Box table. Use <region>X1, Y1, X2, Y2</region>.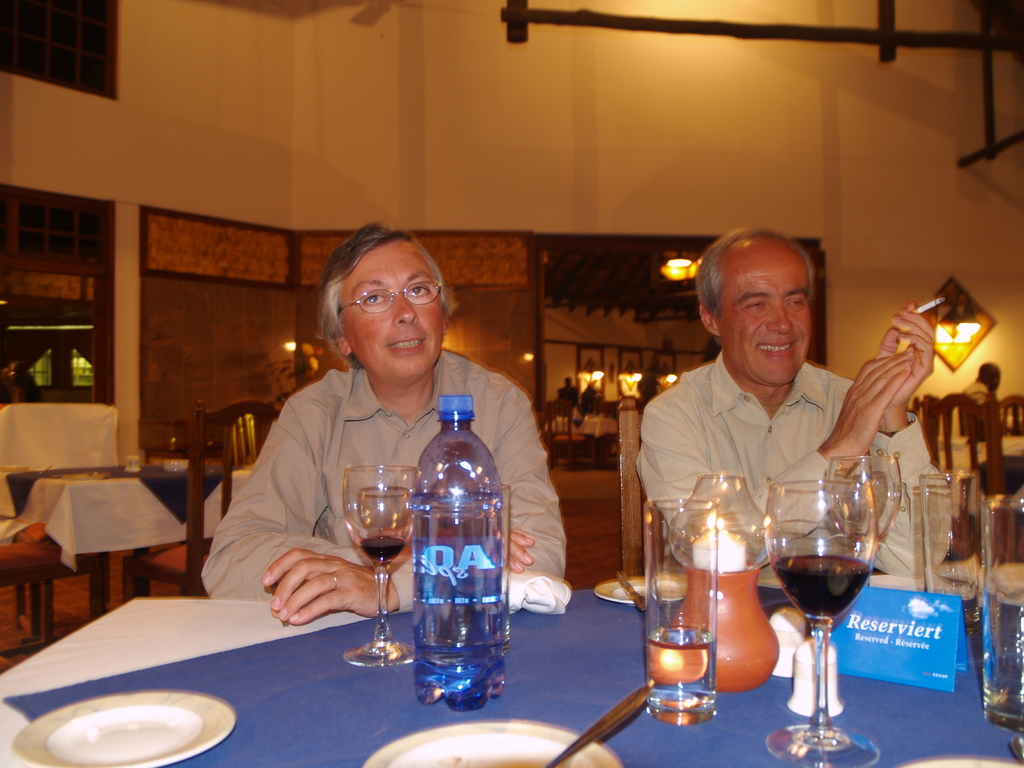
<region>0, 591, 1023, 767</region>.
